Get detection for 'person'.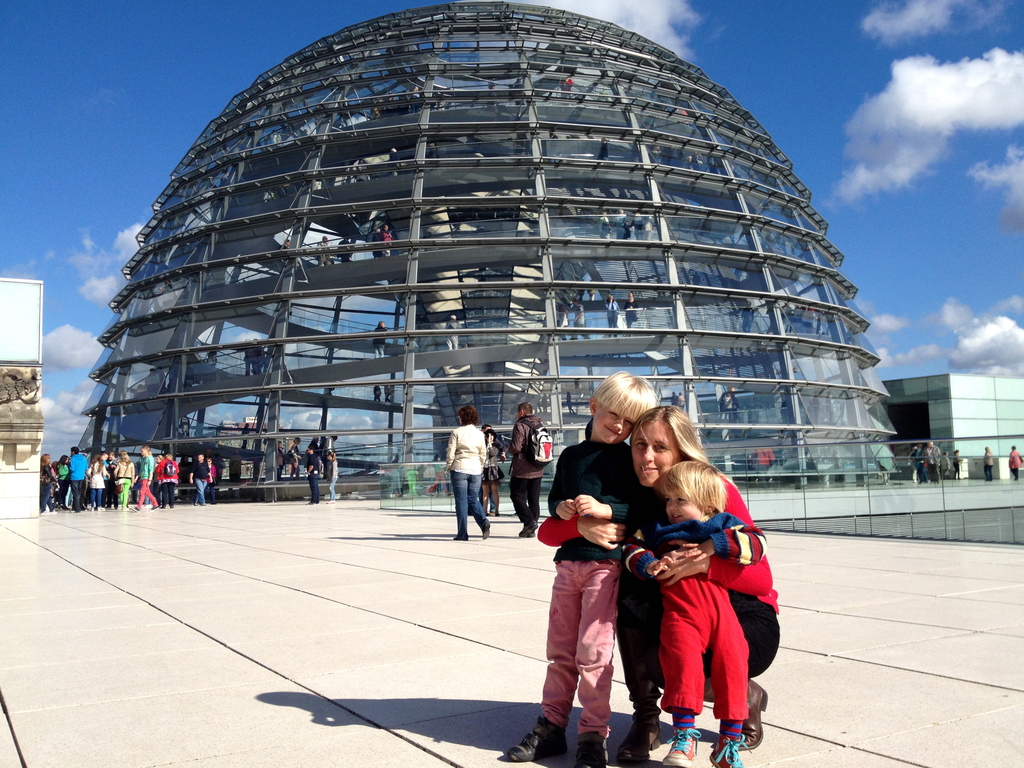
Detection: <region>903, 438, 923, 471</region>.
